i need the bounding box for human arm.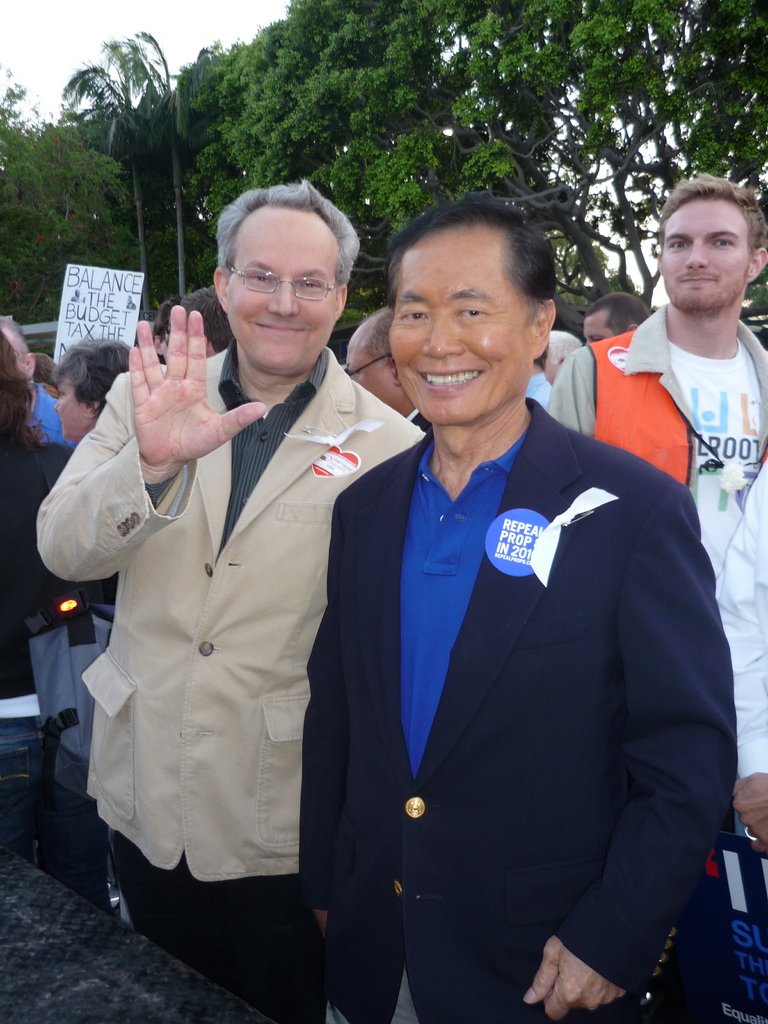
Here it is: detection(513, 483, 747, 1023).
